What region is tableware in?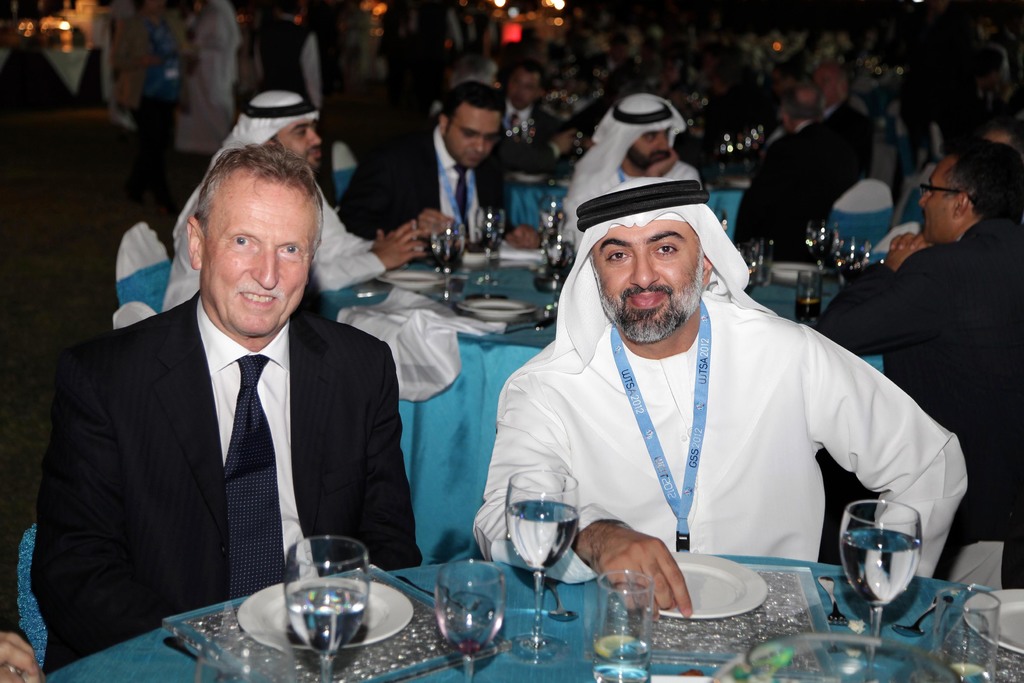
region(929, 588, 998, 682).
